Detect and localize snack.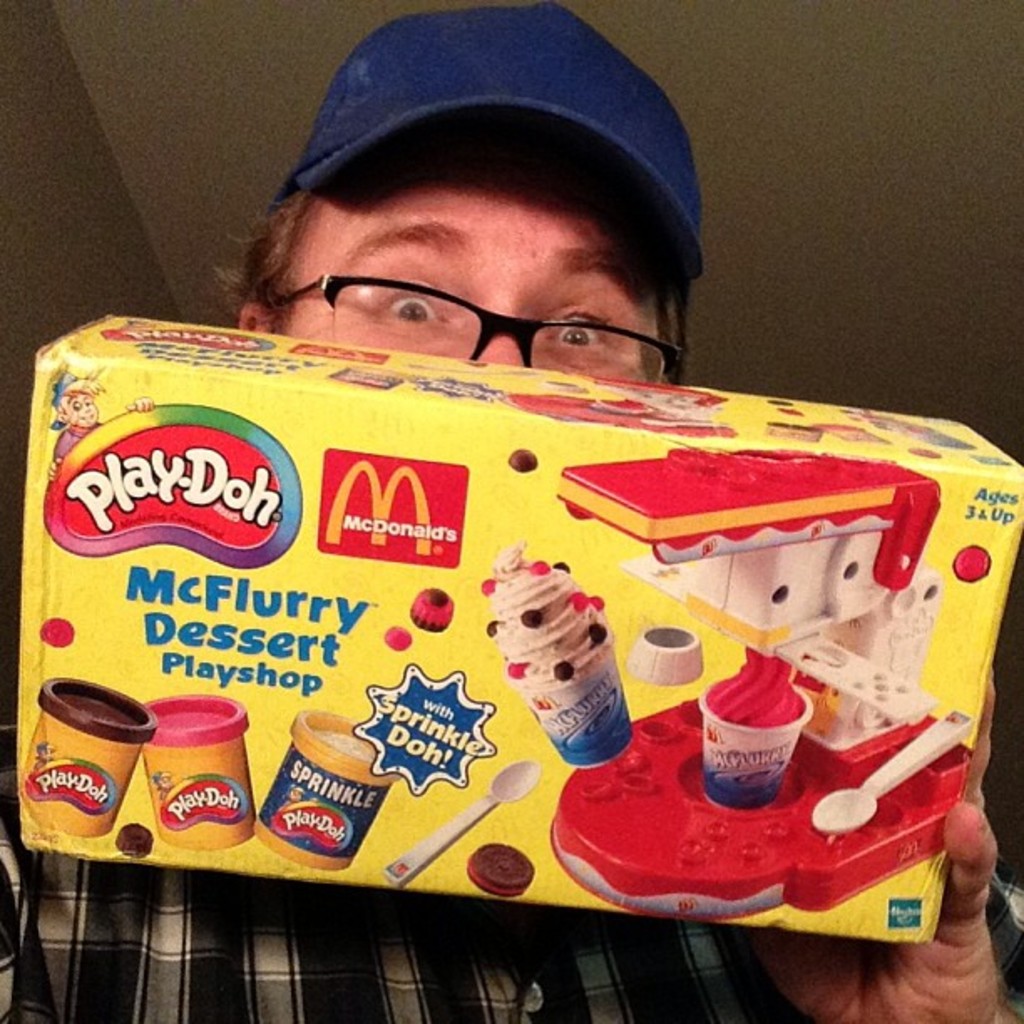
Localized at {"x1": 254, "y1": 703, "x2": 397, "y2": 882}.
